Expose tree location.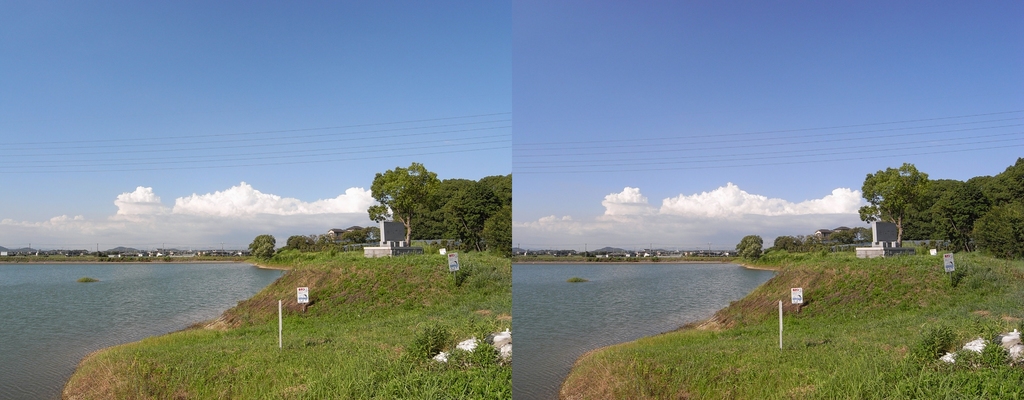
Exposed at {"x1": 860, "y1": 161, "x2": 929, "y2": 246}.
